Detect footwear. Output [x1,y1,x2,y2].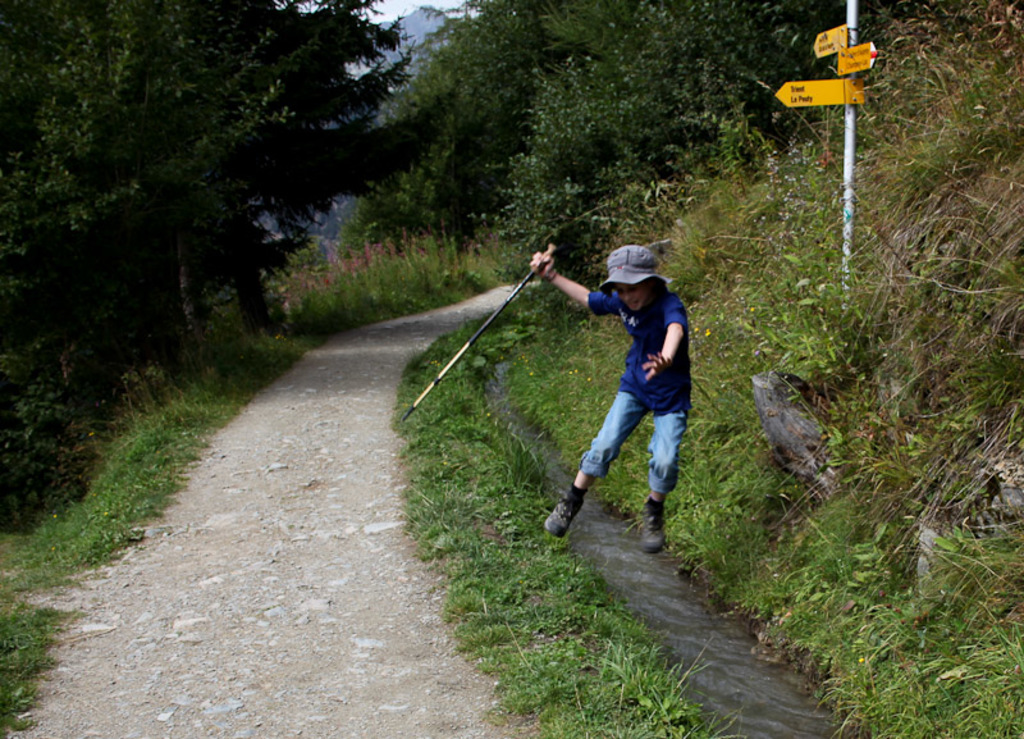
[541,501,580,535].
